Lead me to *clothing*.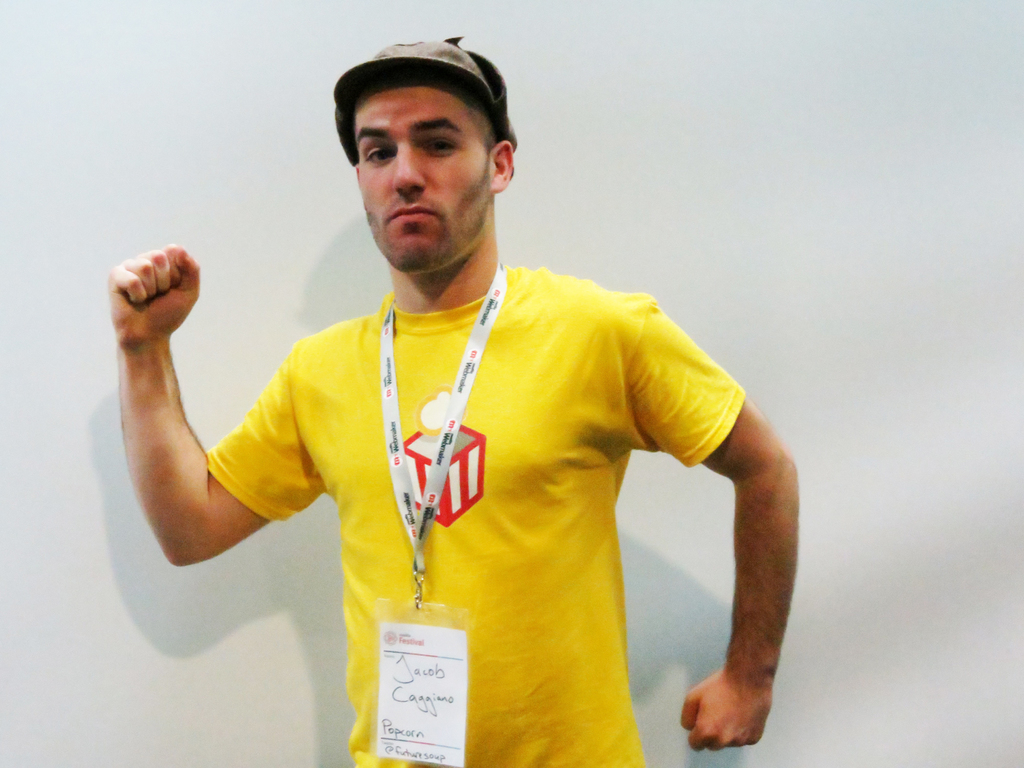
Lead to locate(180, 266, 790, 737).
